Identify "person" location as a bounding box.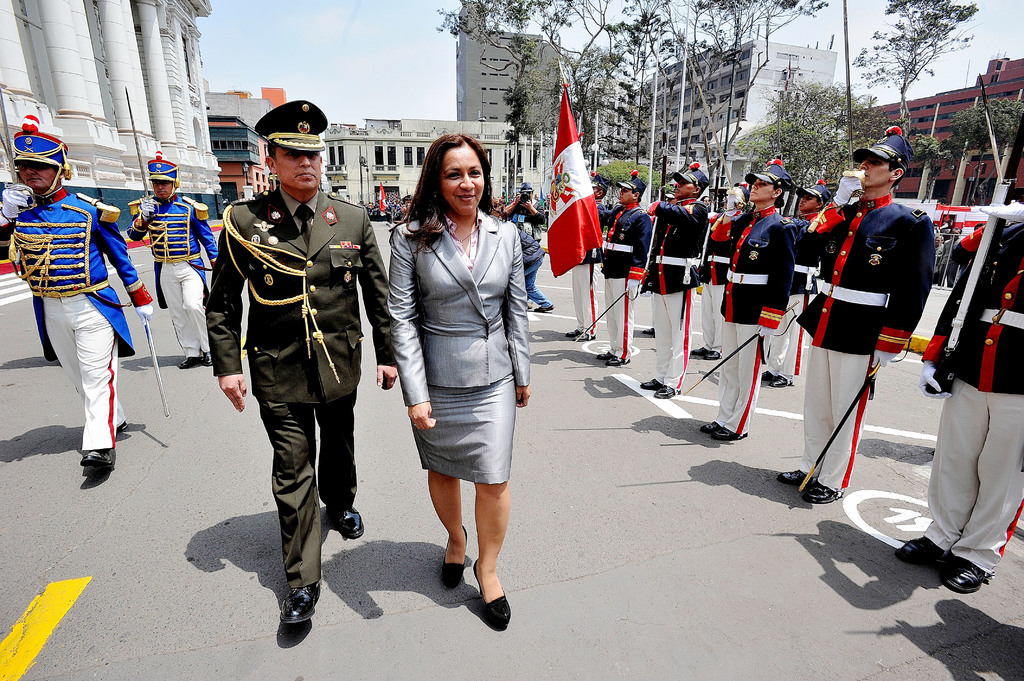
bbox=[126, 159, 217, 367].
